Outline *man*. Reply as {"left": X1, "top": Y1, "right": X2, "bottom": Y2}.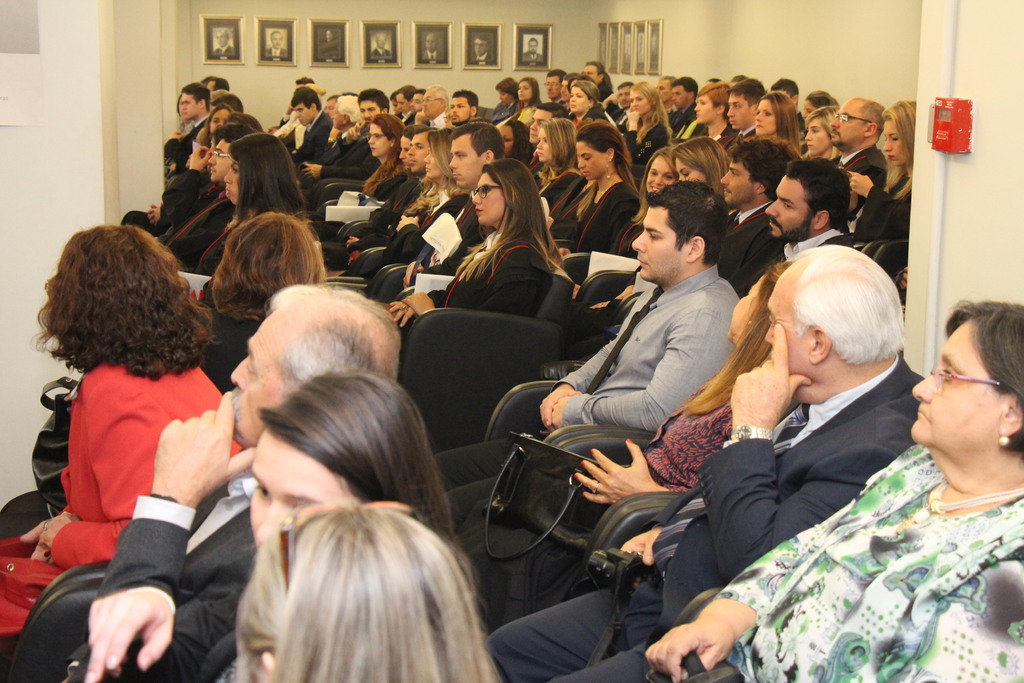
{"left": 656, "top": 77, "right": 678, "bottom": 121}.
